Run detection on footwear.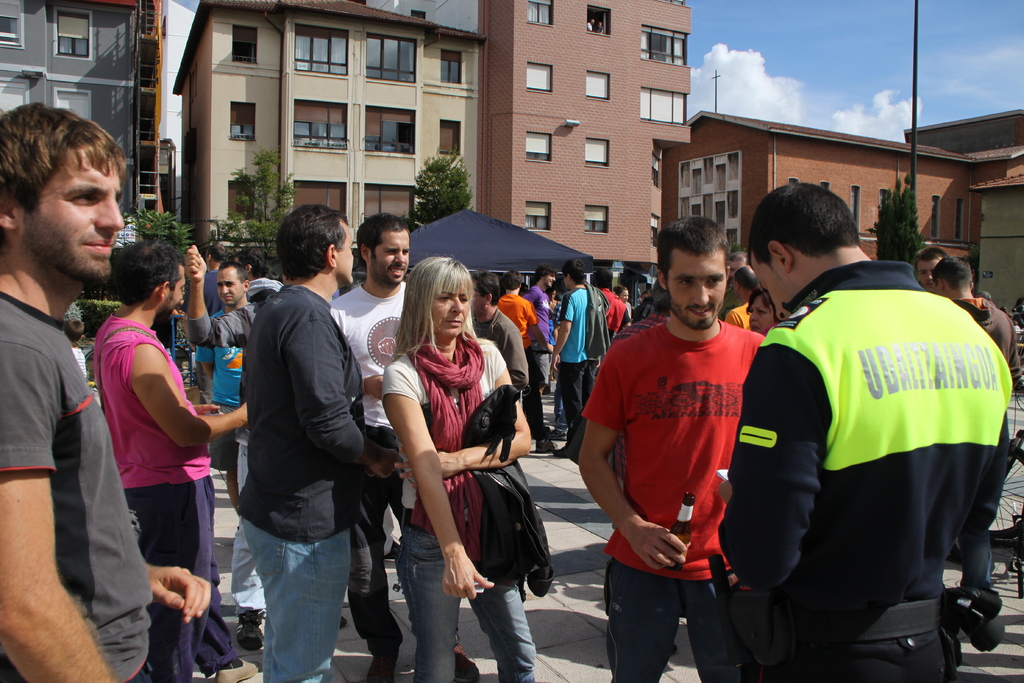
Result: x1=453 y1=646 x2=478 y2=682.
